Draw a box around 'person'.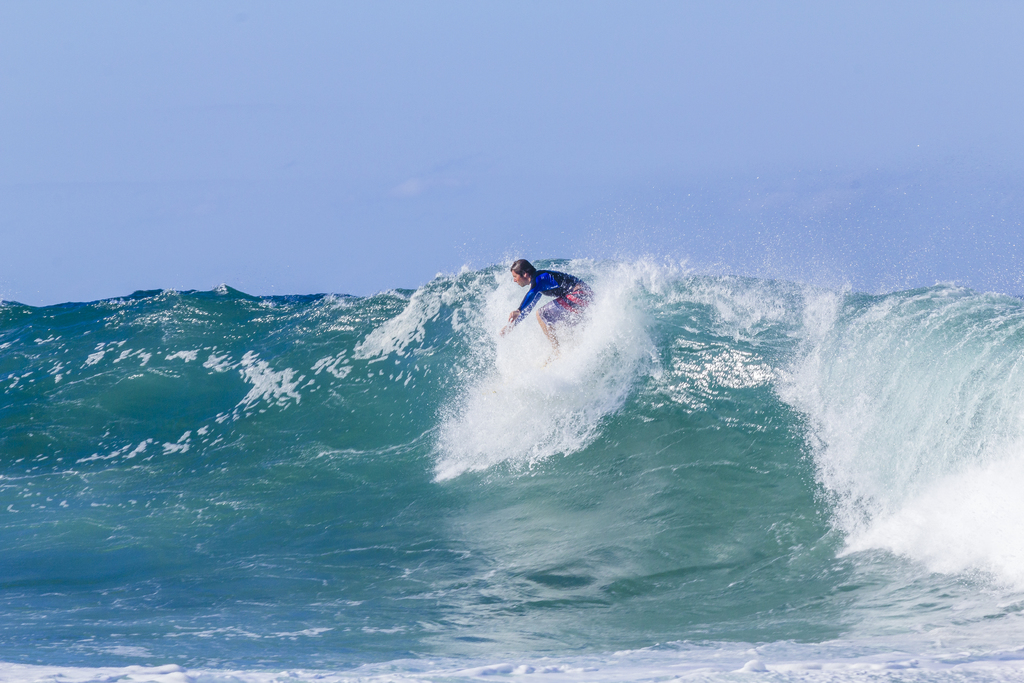
502/254/593/343.
